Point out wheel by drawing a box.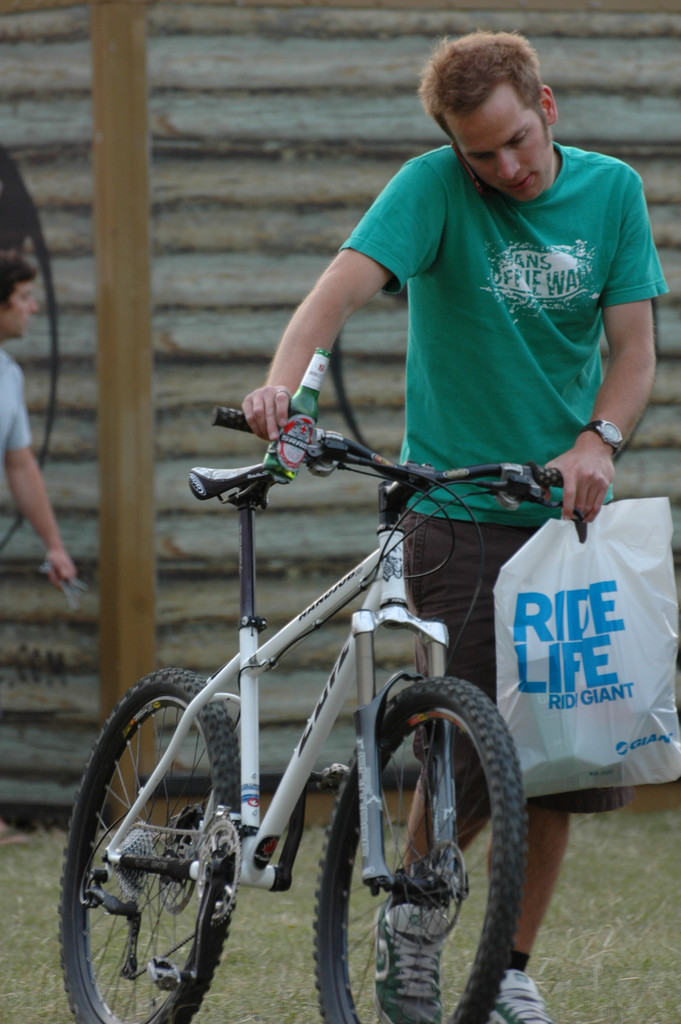
56, 665, 238, 1023.
